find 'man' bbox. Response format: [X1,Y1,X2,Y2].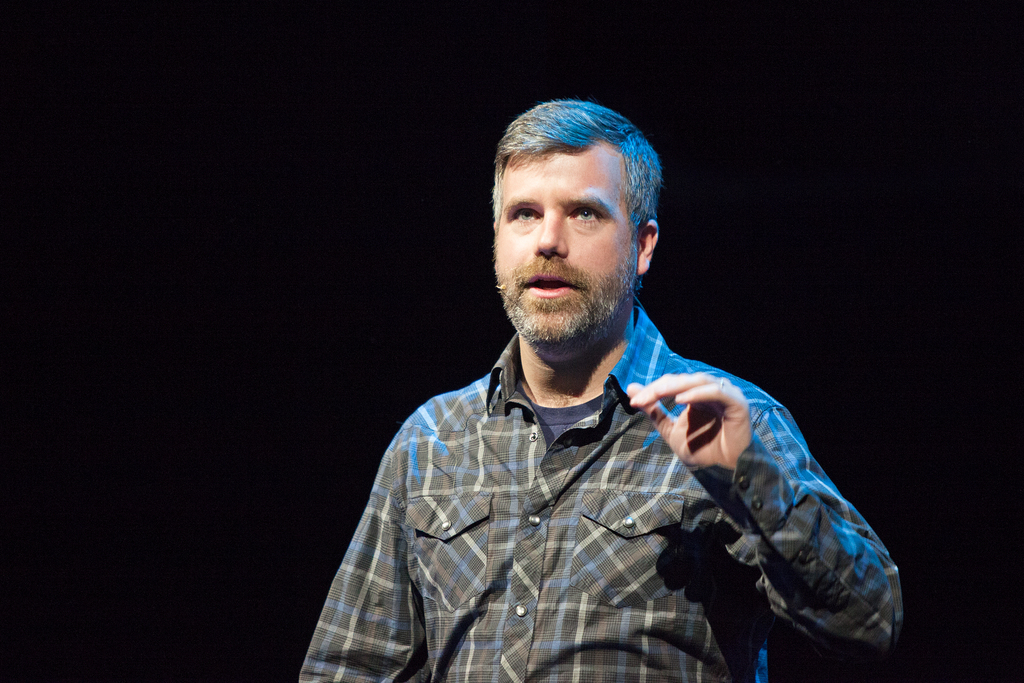
[301,109,892,676].
